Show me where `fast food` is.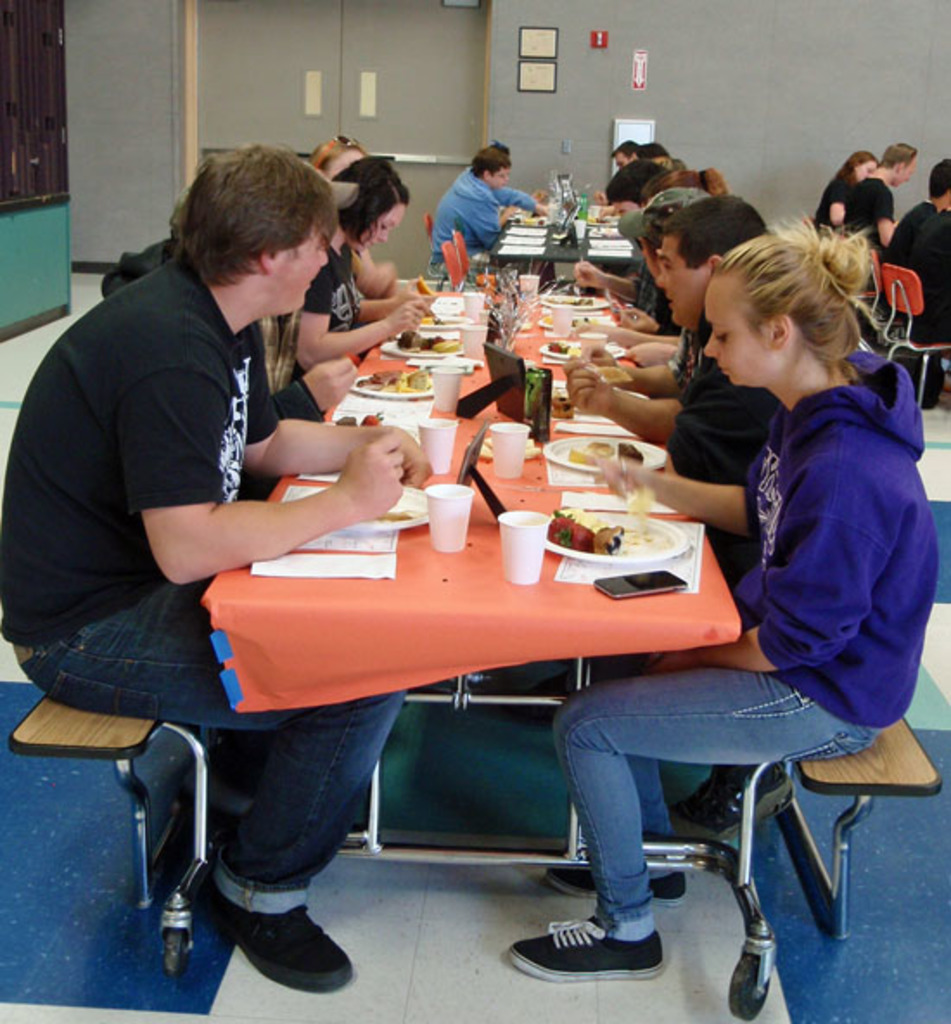
`fast food` is at 543,327,576,360.
